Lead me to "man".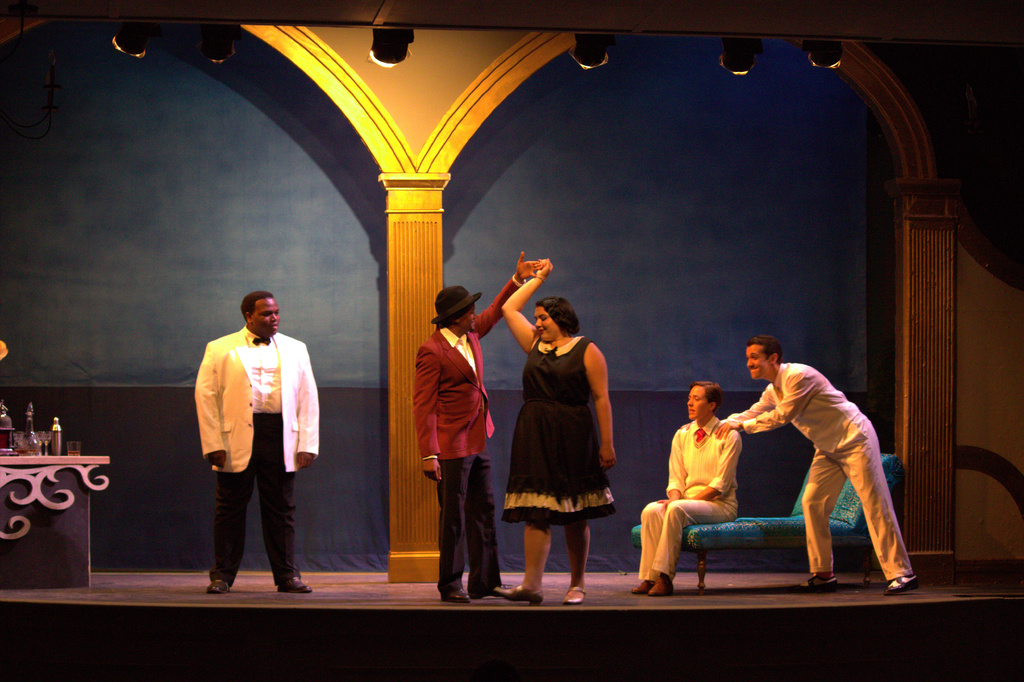
Lead to x1=634, y1=373, x2=745, y2=596.
